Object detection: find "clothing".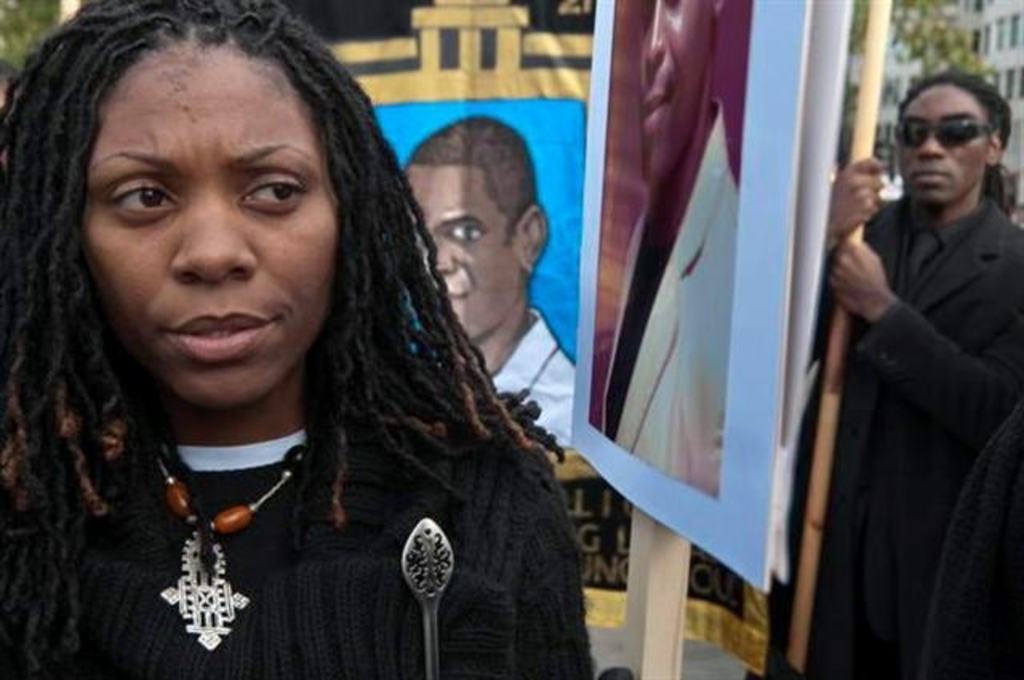
rect(818, 83, 1014, 654).
